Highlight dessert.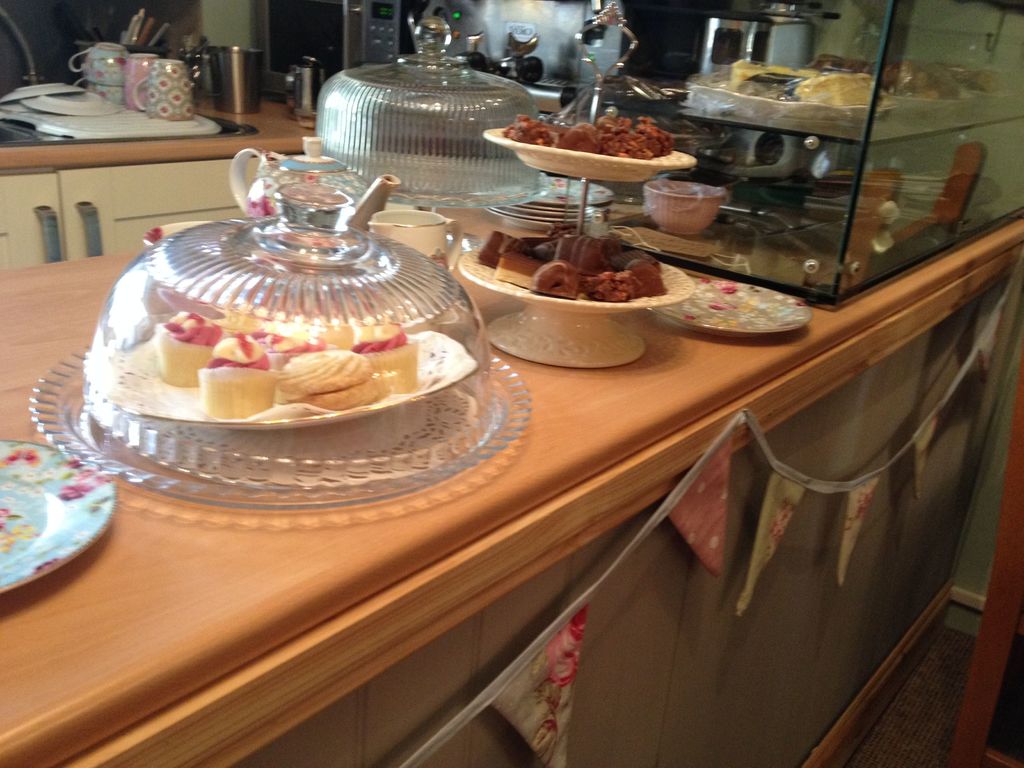
Highlighted region: (left=195, top=327, right=281, bottom=428).
